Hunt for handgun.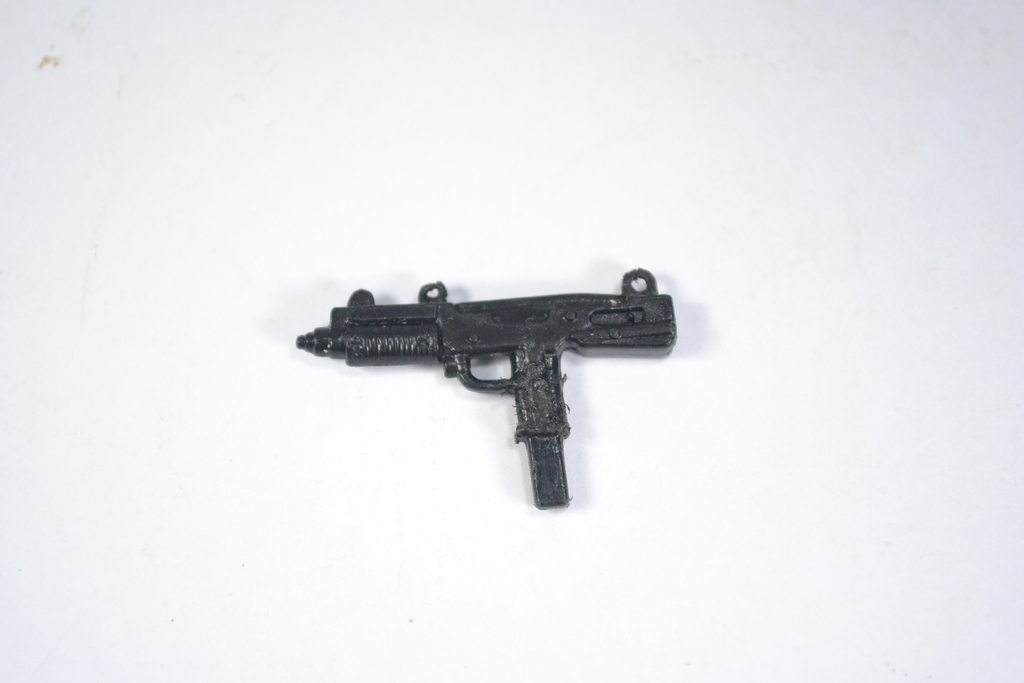
Hunted down at bbox(293, 266, 678, 511).
